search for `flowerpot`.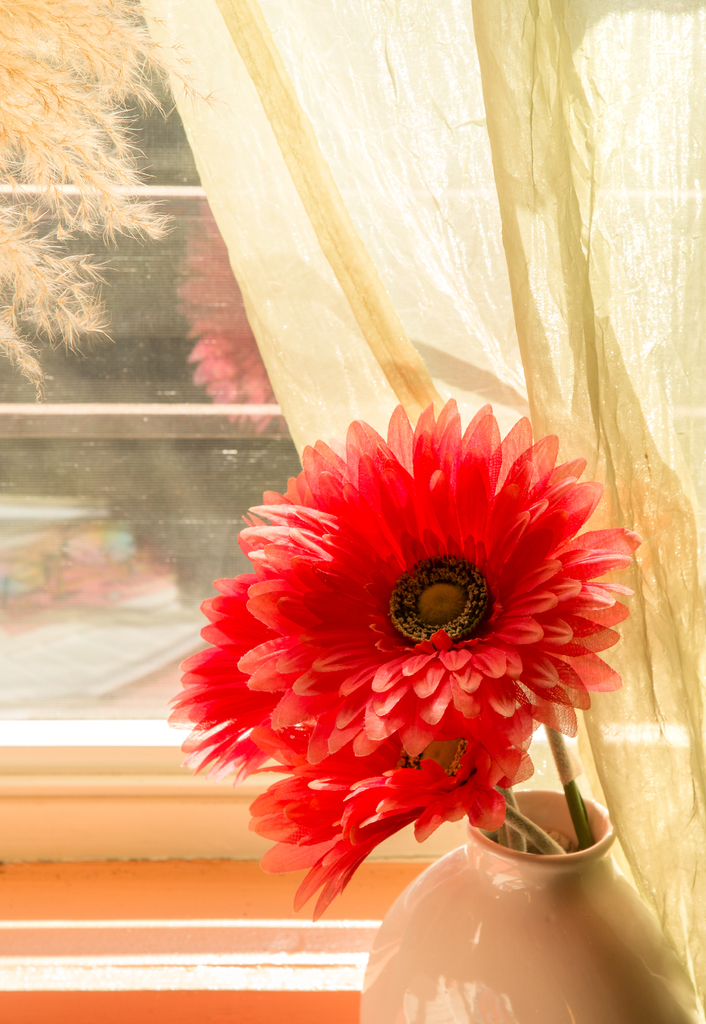
Found at x1=350, y1=805, x2=654, y2=1007.
